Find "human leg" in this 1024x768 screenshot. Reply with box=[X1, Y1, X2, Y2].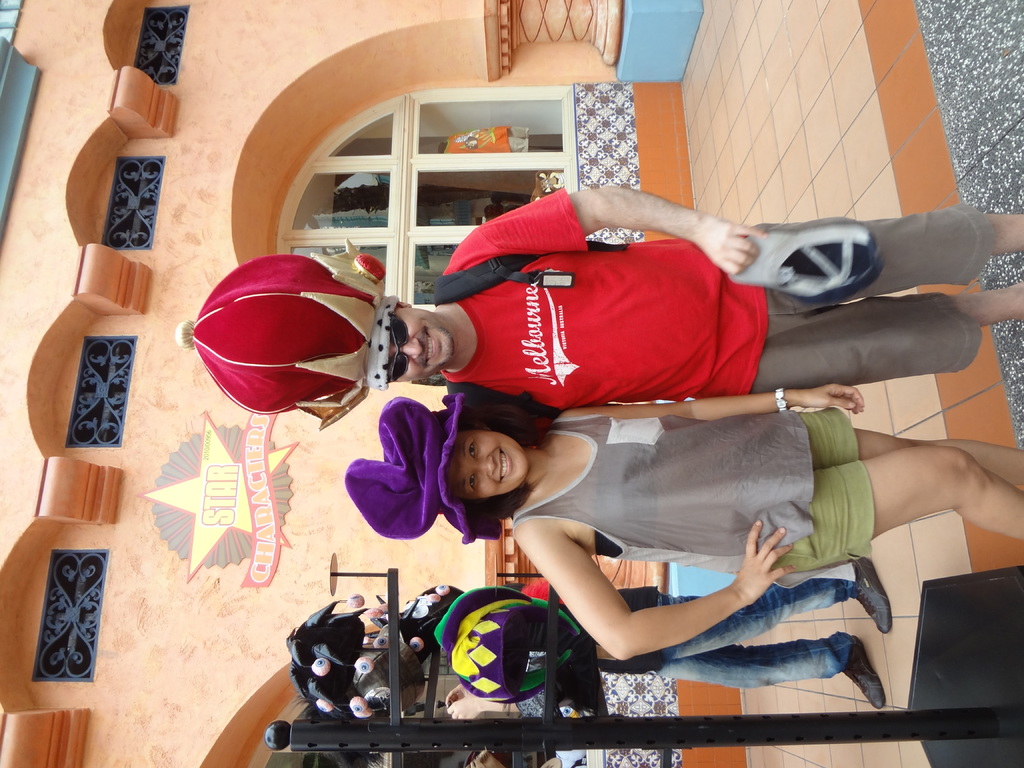
box=[758, 214, 1023, 252].
